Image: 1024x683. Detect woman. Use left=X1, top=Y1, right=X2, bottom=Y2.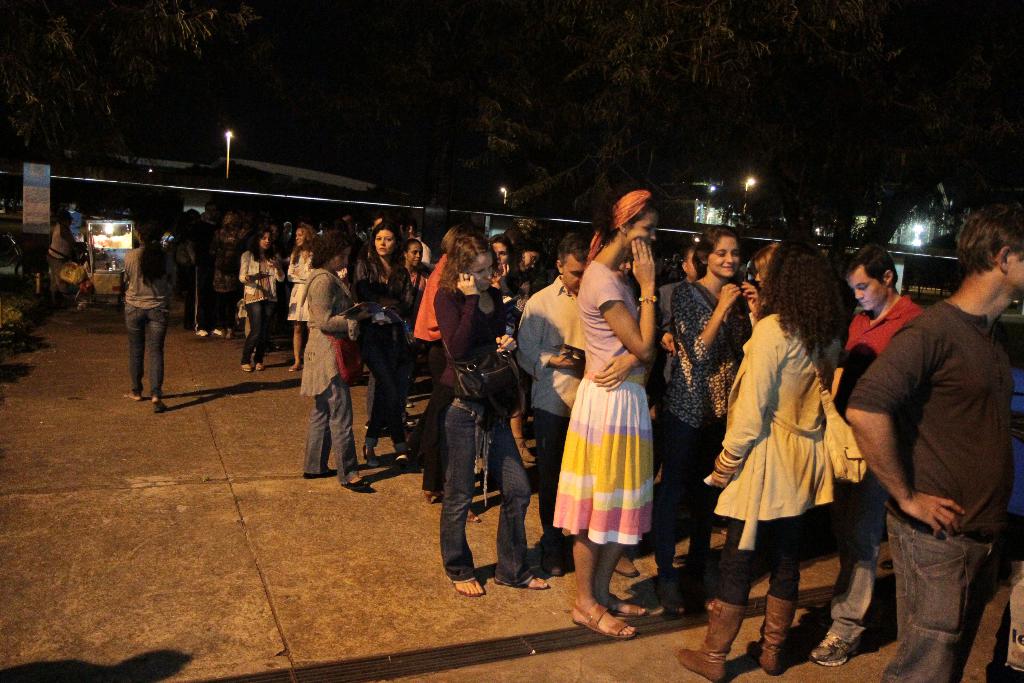
left=545, top=201, right=678, bottom=612.
